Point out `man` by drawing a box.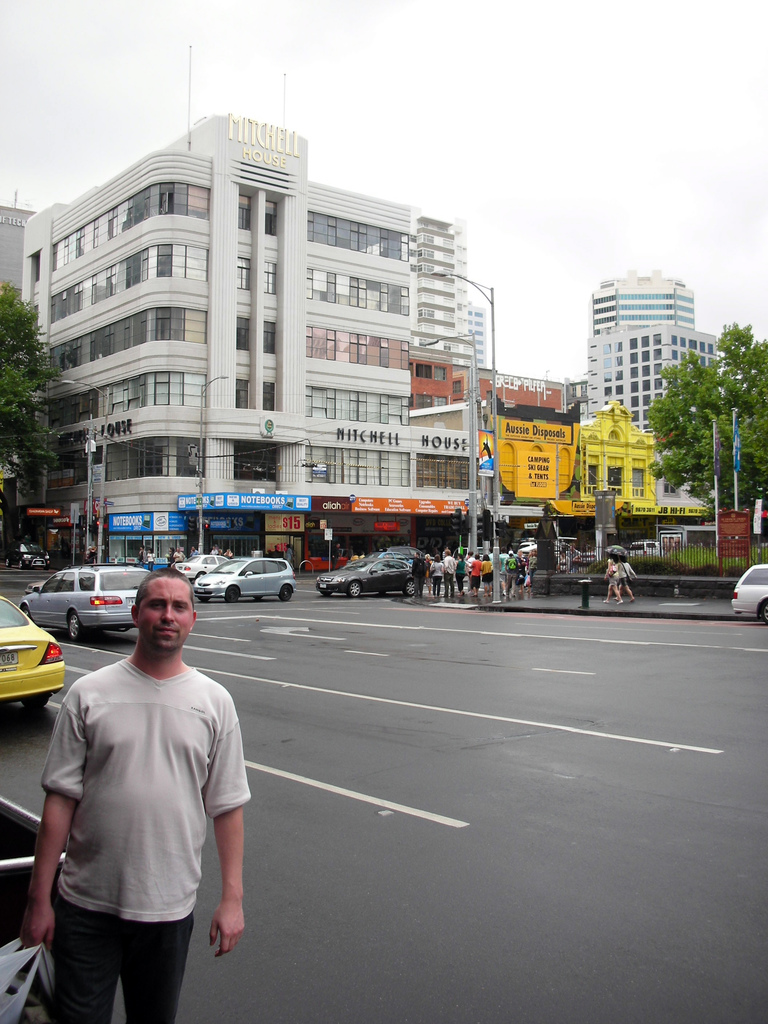
[x1=36, y1=541, x2=252, y2=1017].
